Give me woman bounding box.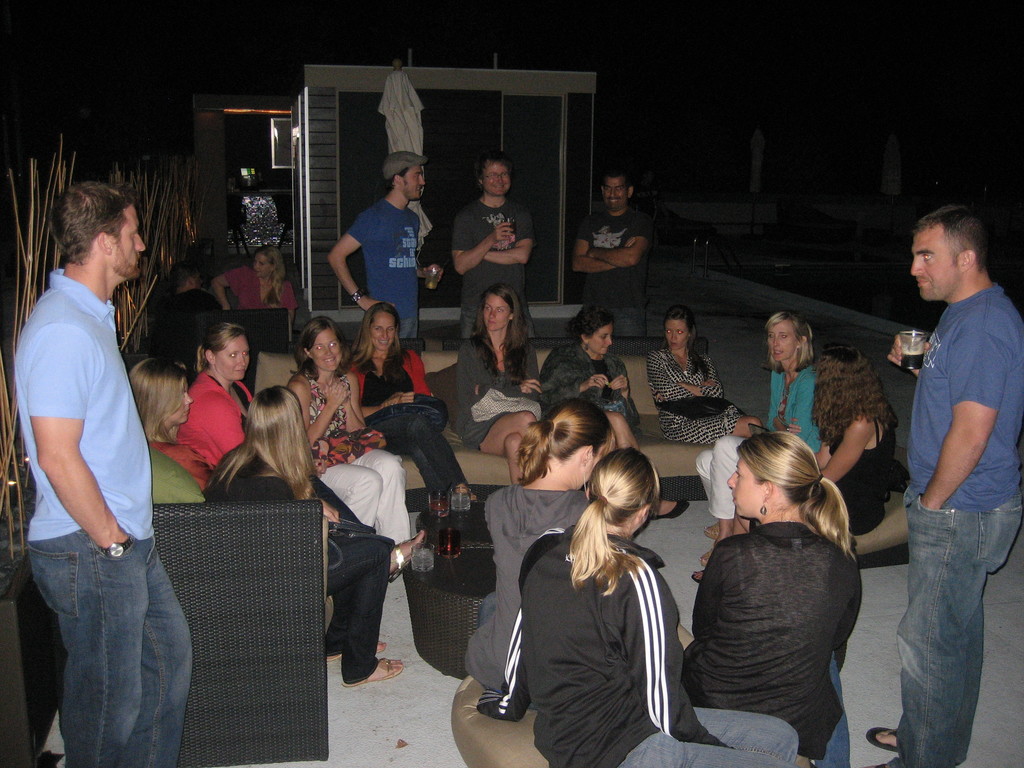
<region>157, 325, 272, 480</region>.
